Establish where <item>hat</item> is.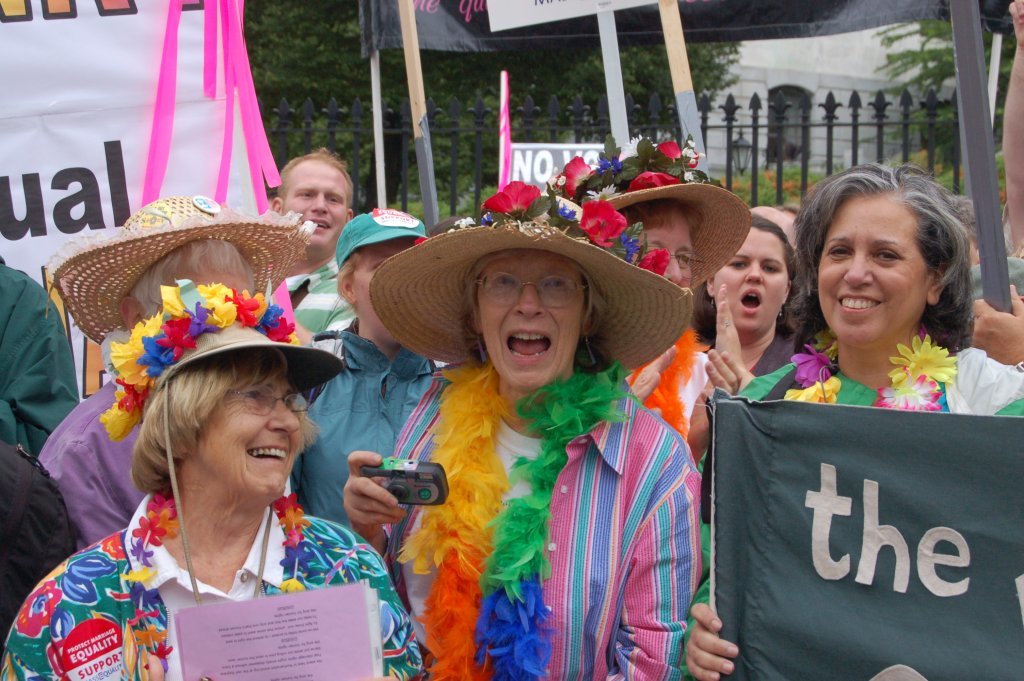
Established at BBox(104, 281, 341, 609).
